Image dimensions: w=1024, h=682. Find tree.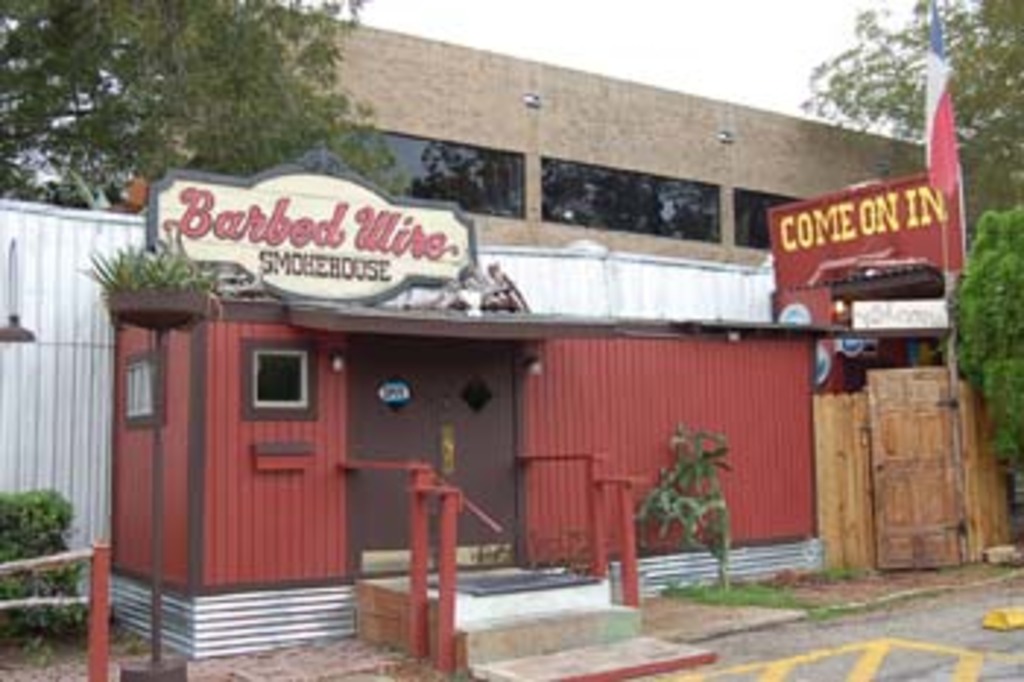
<box>0,489,108,632</box>.
